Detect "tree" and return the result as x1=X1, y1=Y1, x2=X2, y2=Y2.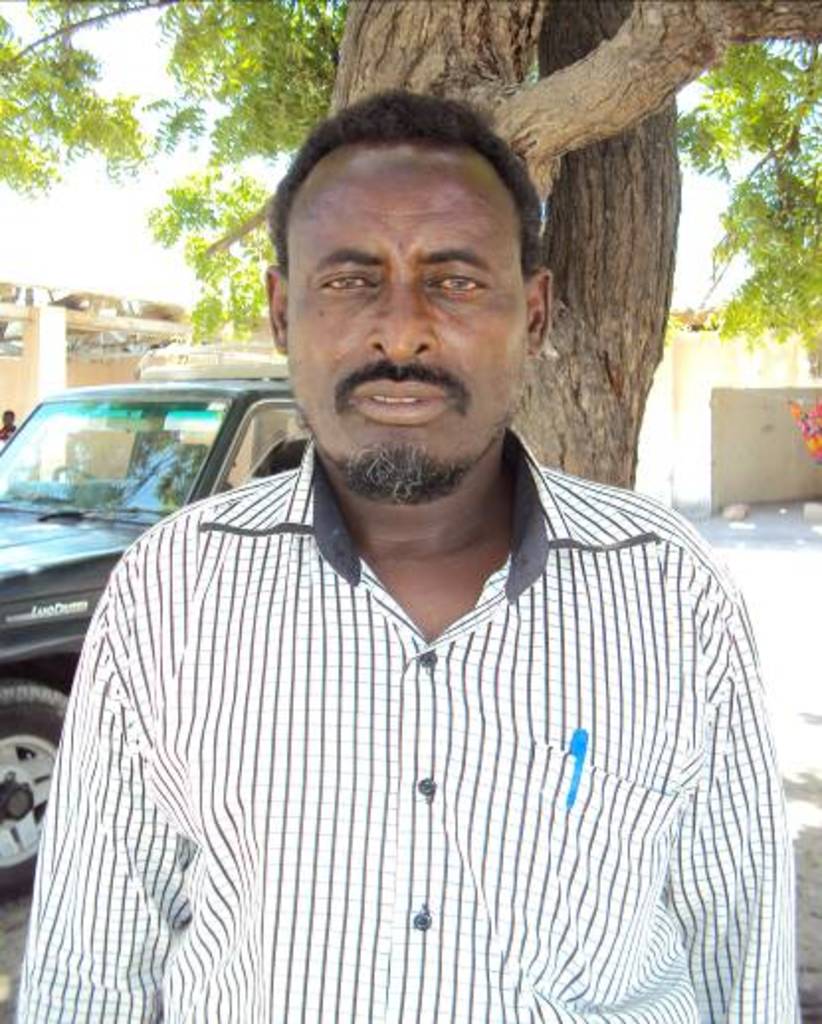
x1=0, y1=0, x2=820, y2=489.
